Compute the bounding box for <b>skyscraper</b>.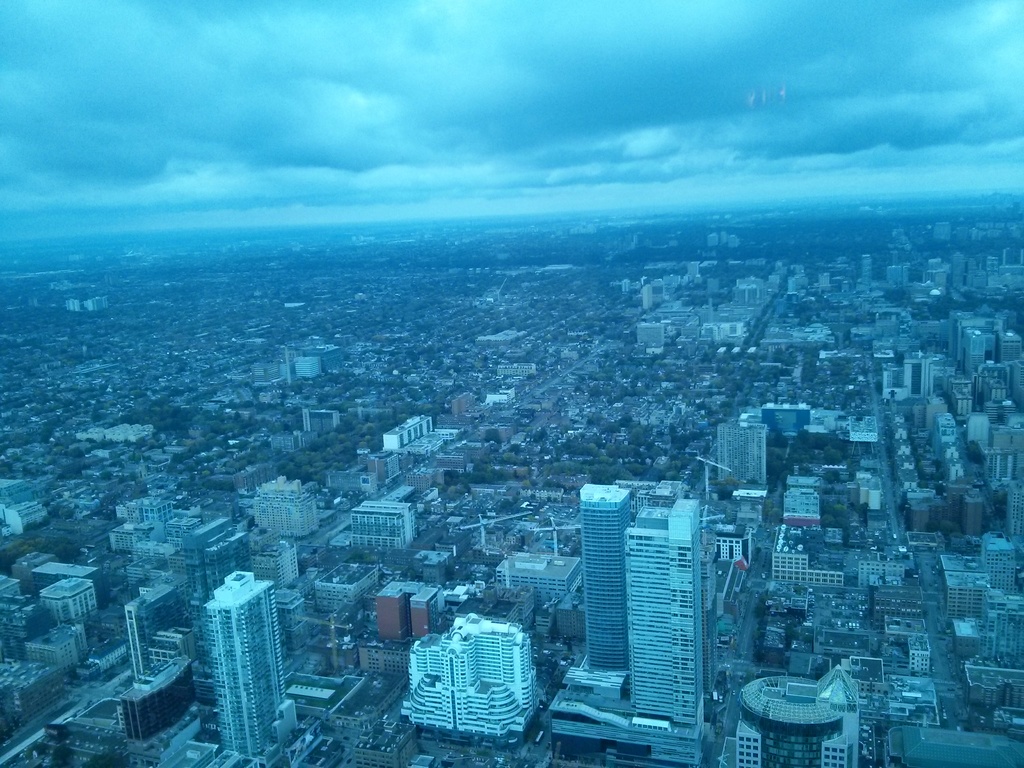
[393, 619, 546, 760].
